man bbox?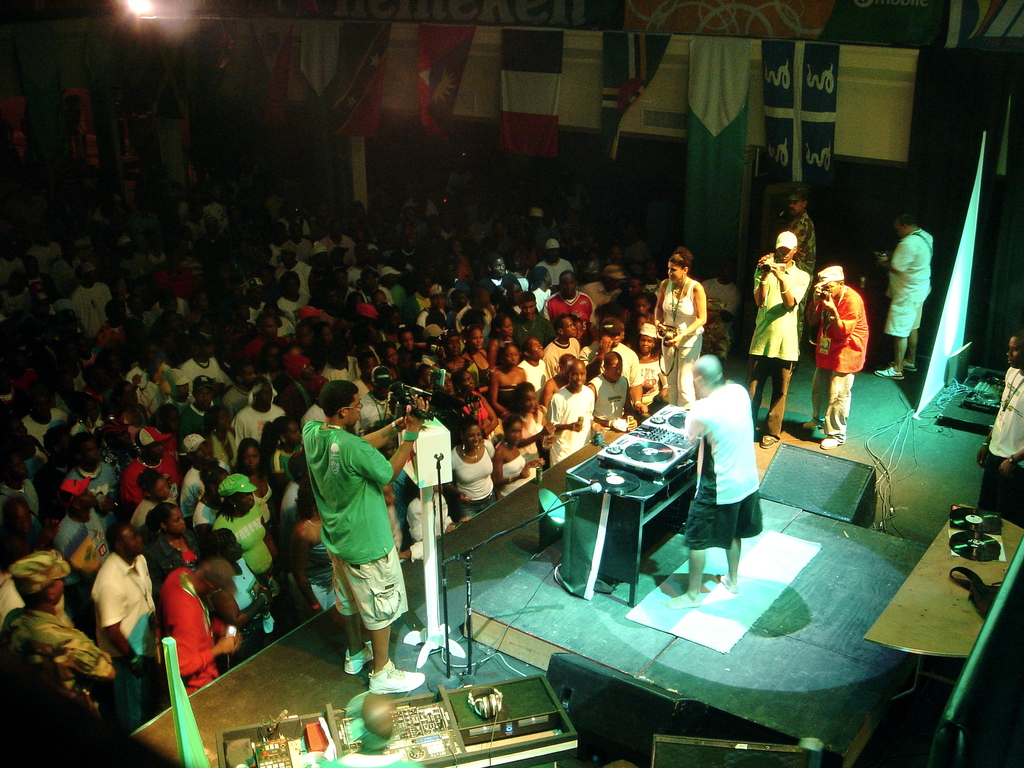
(976, 332, 1023, 527)
